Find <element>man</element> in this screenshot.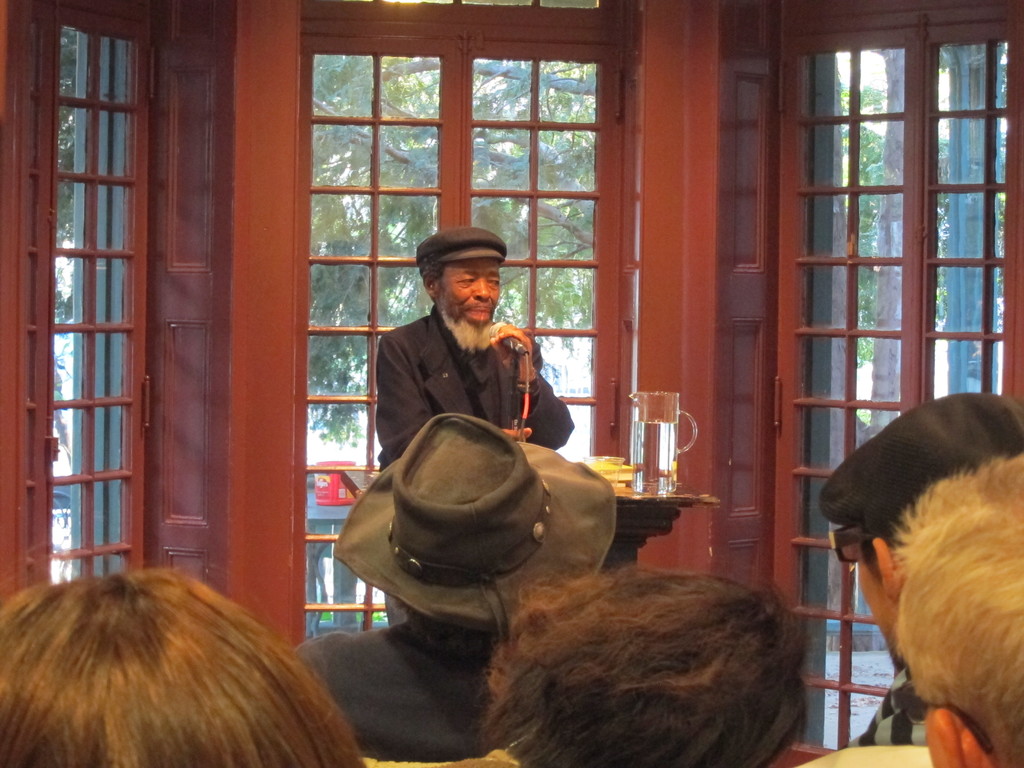
The bounding box for <element>man</element> is x1=360 y1=240 x2=577 y2=474.
